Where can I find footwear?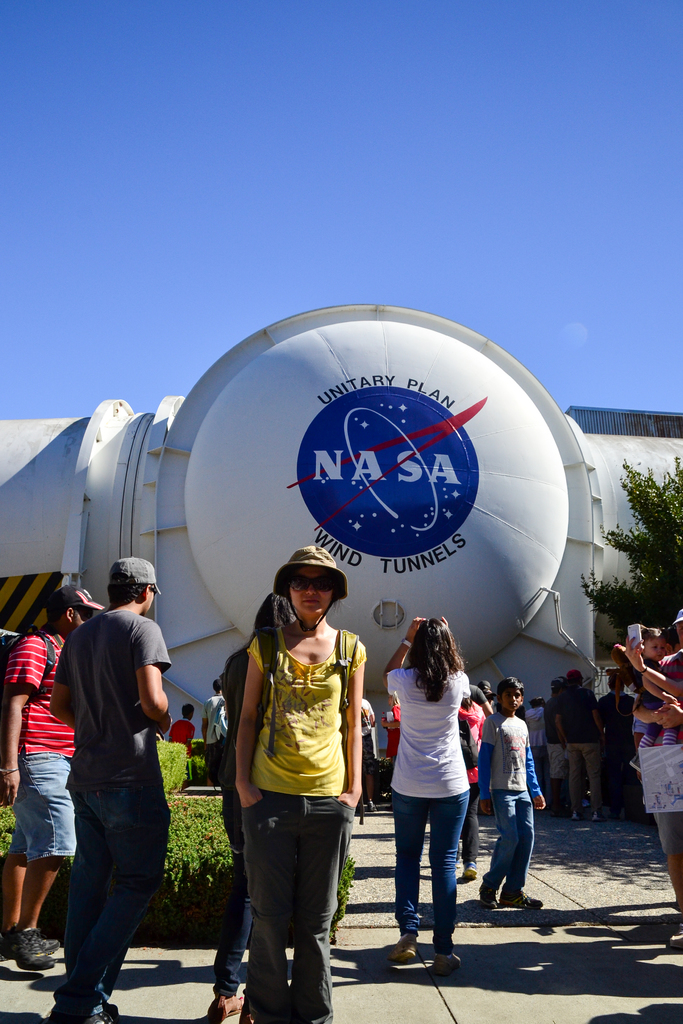
You can find it at rect(499, 890, 541, 908).
